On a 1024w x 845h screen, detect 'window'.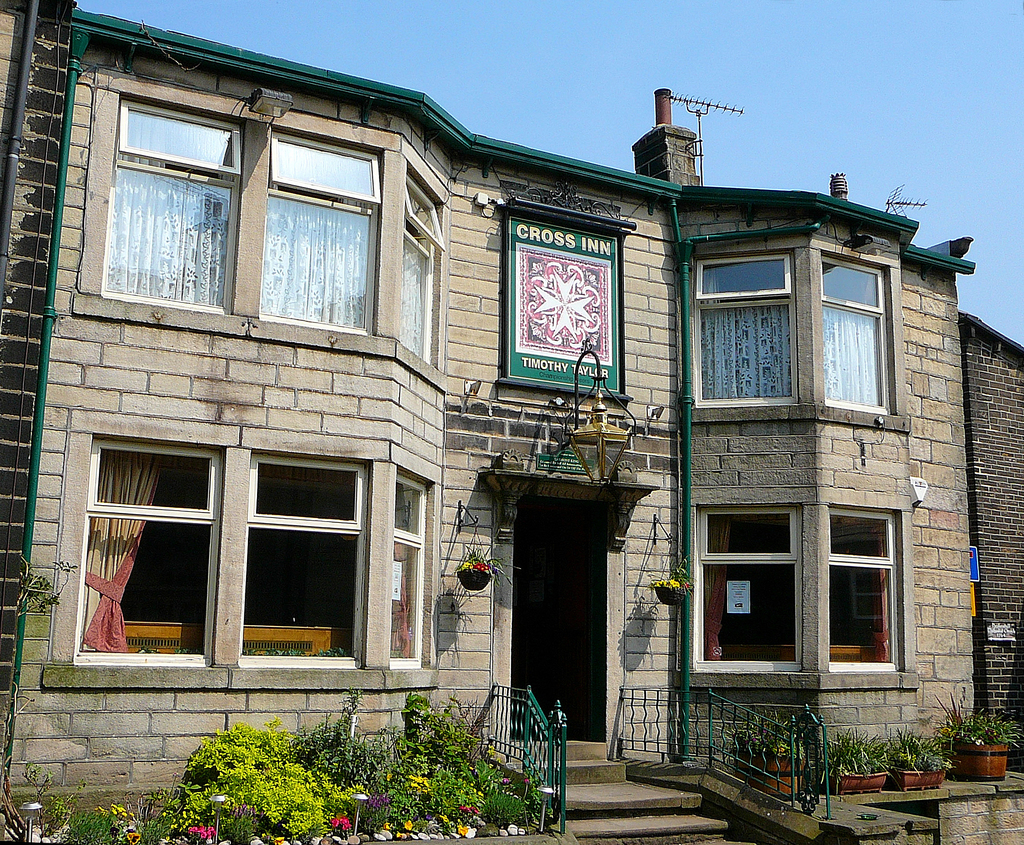
BBox(259, 136, 379, 325).
